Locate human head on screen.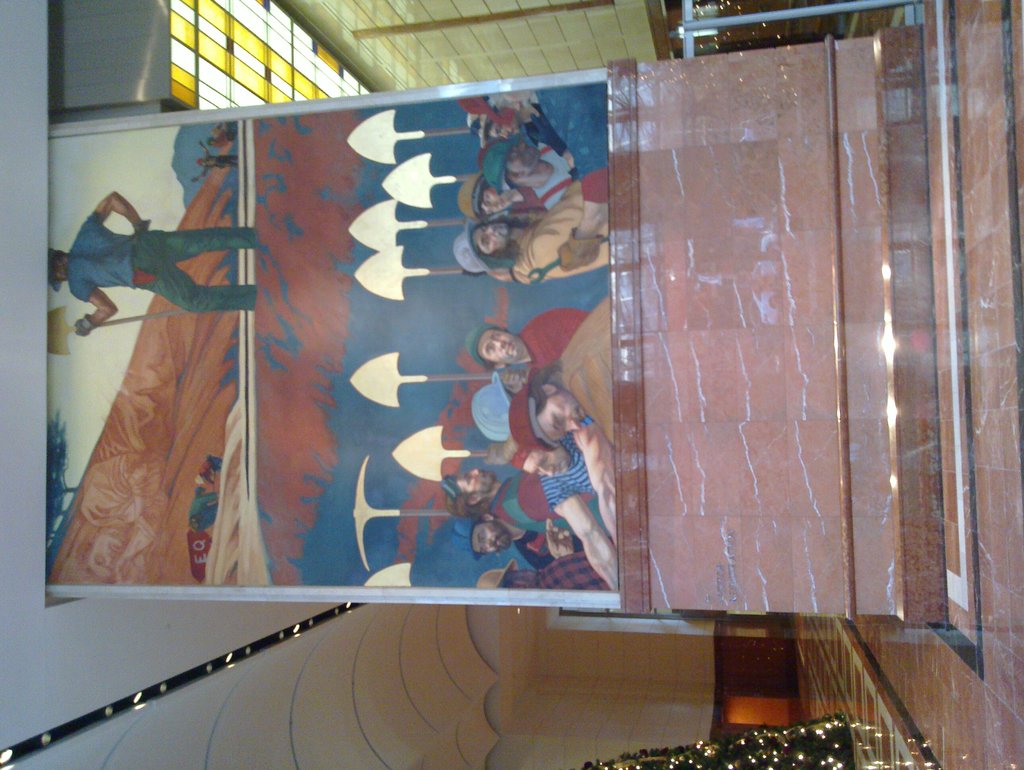
On screen at x1=512 y1=370 x2=580 y2=461.
